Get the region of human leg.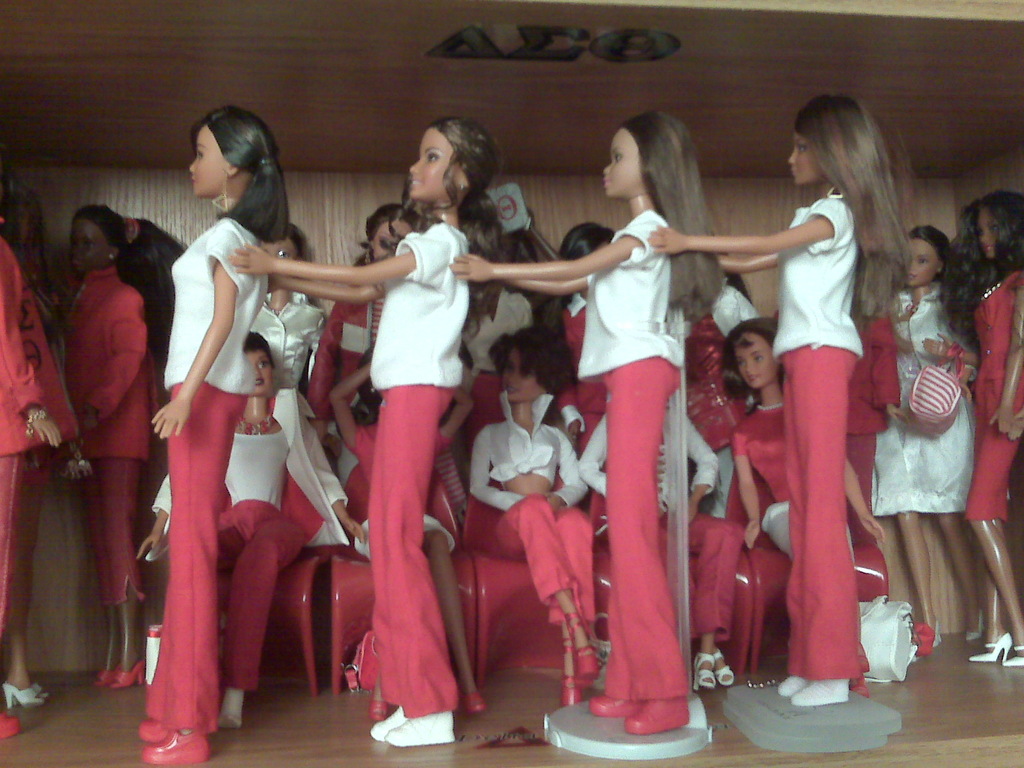
x1=417 y1=513 x2=485 y2=717.
